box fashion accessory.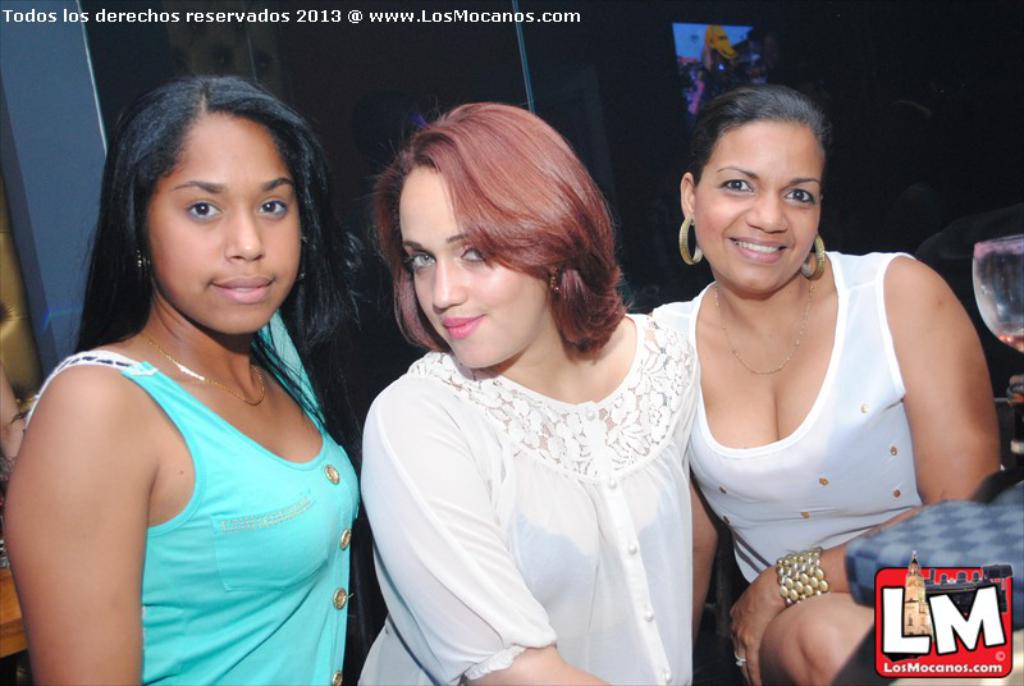
locate(777, 541, 831, 610).
